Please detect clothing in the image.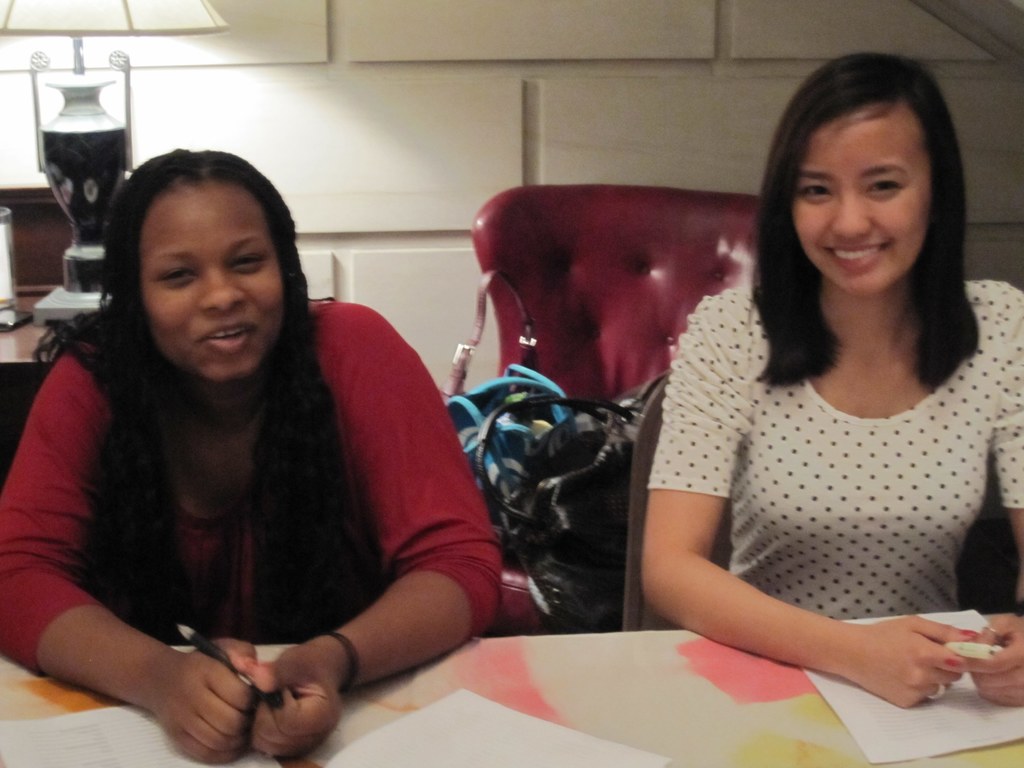
BBox(627, 267, 1004, 700).
